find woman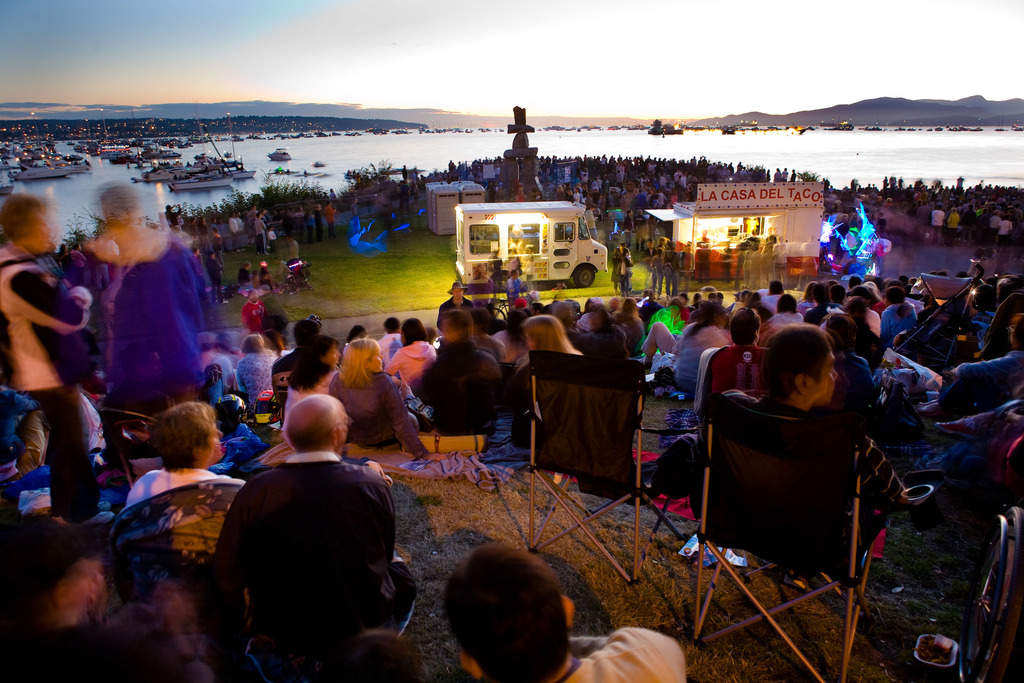
<box>331,338,427,466</box>
